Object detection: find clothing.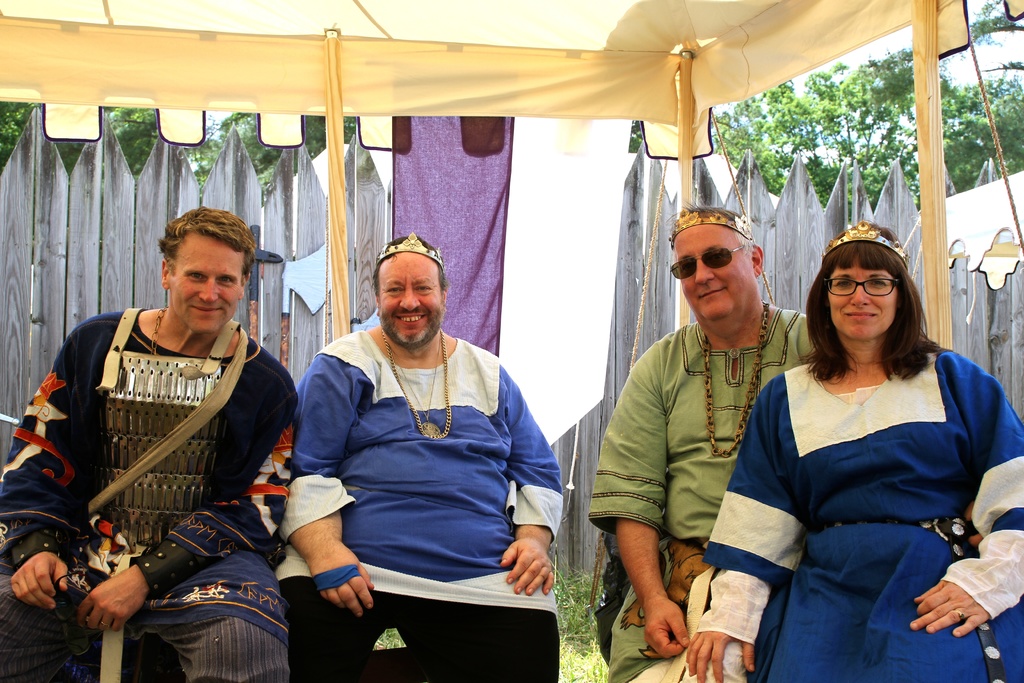
(270,327,559,679).
